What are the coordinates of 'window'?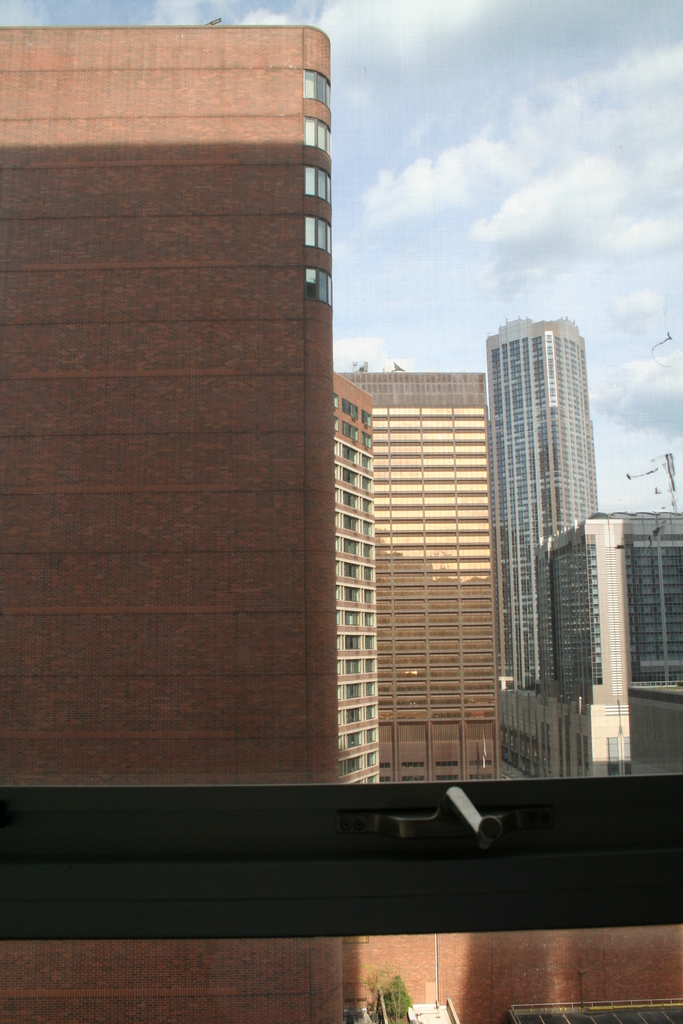
[329,385,386,784].
